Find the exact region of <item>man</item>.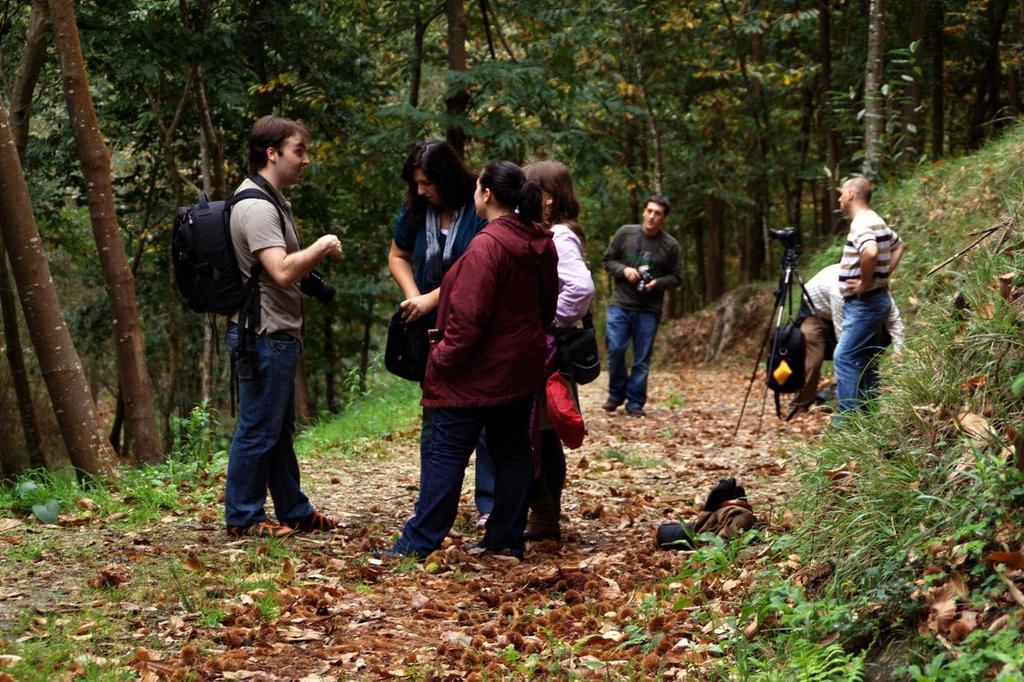
Exact region: 795/260/902/410.
